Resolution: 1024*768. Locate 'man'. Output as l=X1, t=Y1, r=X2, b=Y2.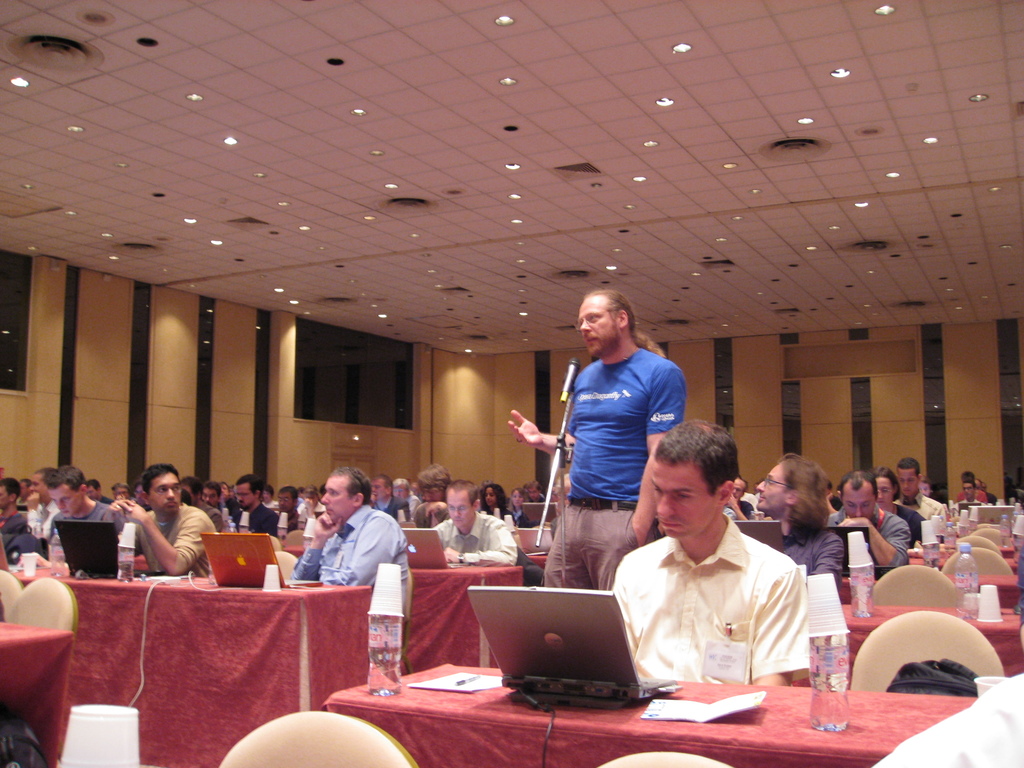
l=892, t=456, r=948, b=529.
